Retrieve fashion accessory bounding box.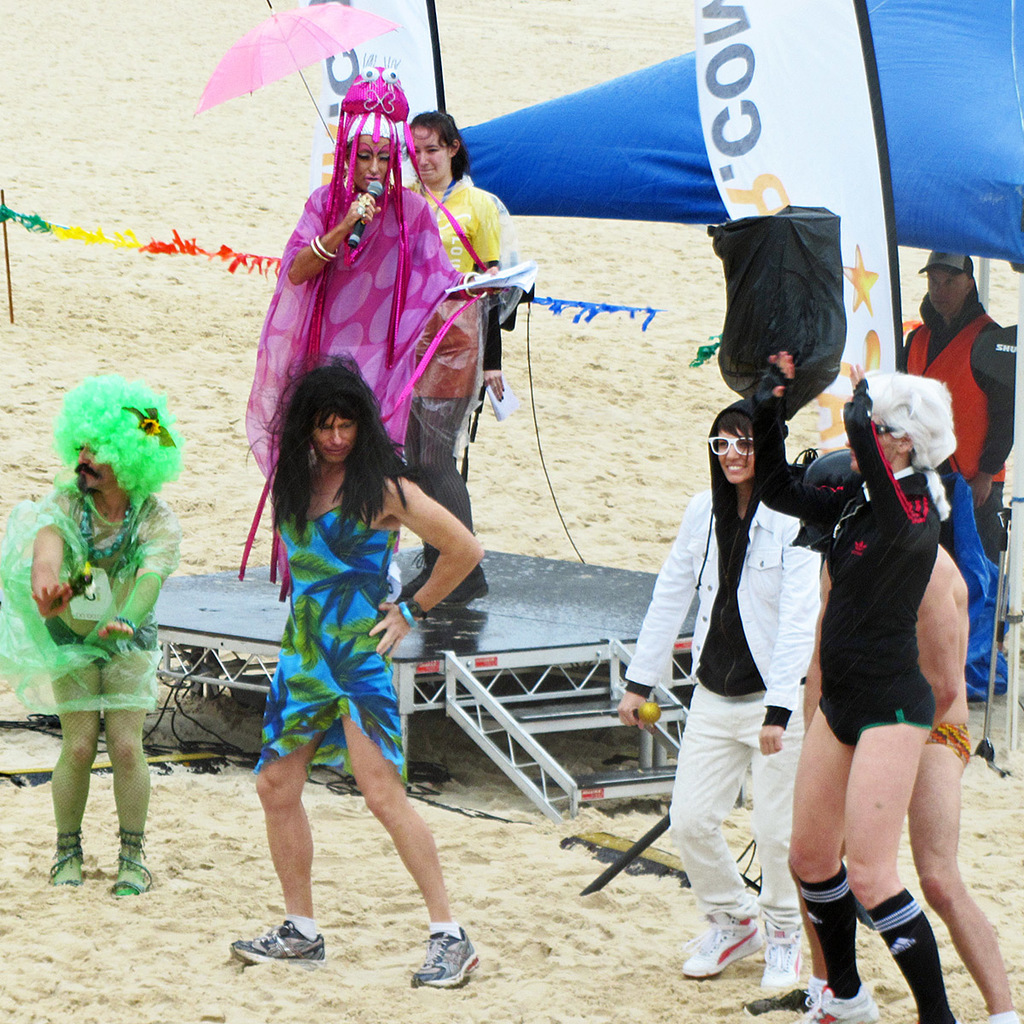
Bounding box: (left=748, top=984, right=808, bottom=1021).
